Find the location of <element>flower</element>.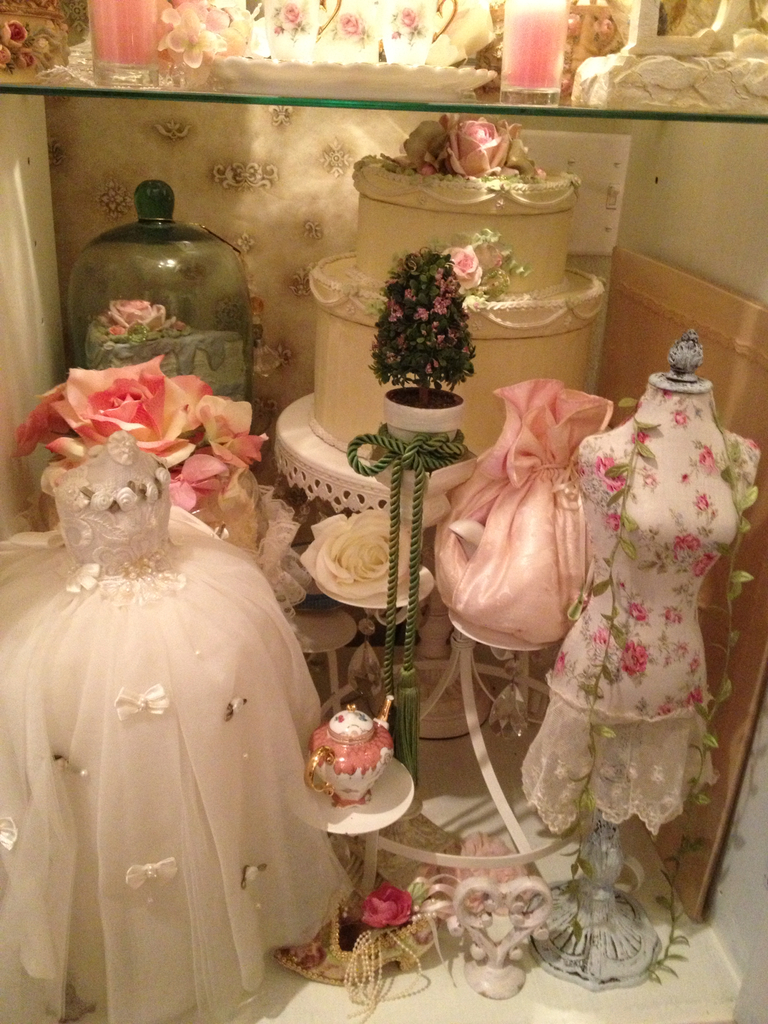
Location: {"left": 106, "top": 289, "right": 190, "bottom": 333}.
